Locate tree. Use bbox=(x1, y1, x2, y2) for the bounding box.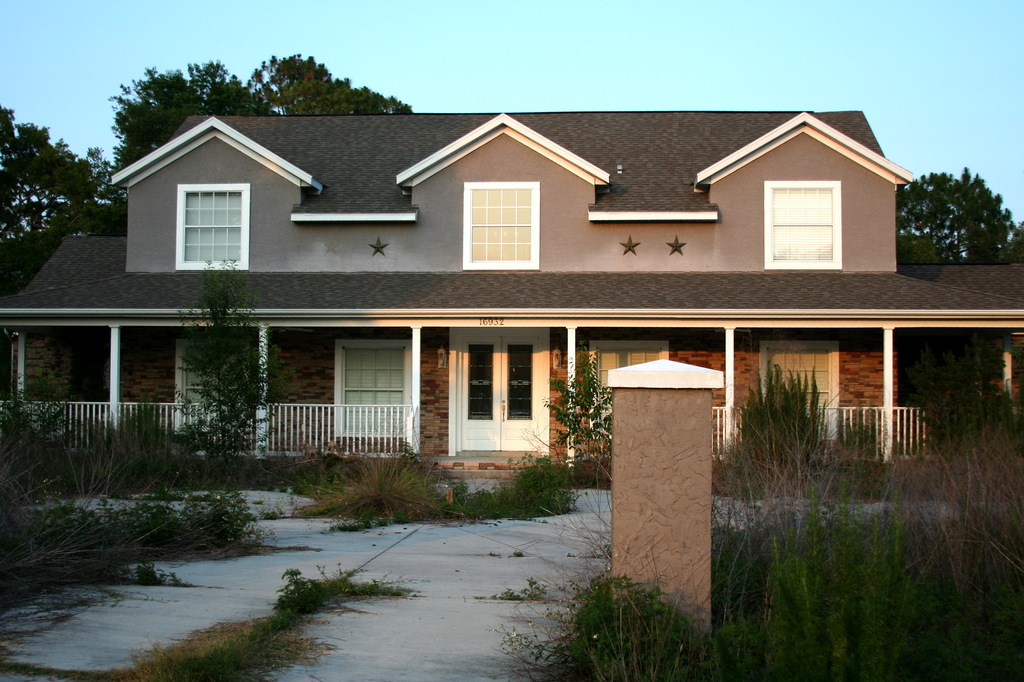
bbox=(540, 331, 623, 475).
